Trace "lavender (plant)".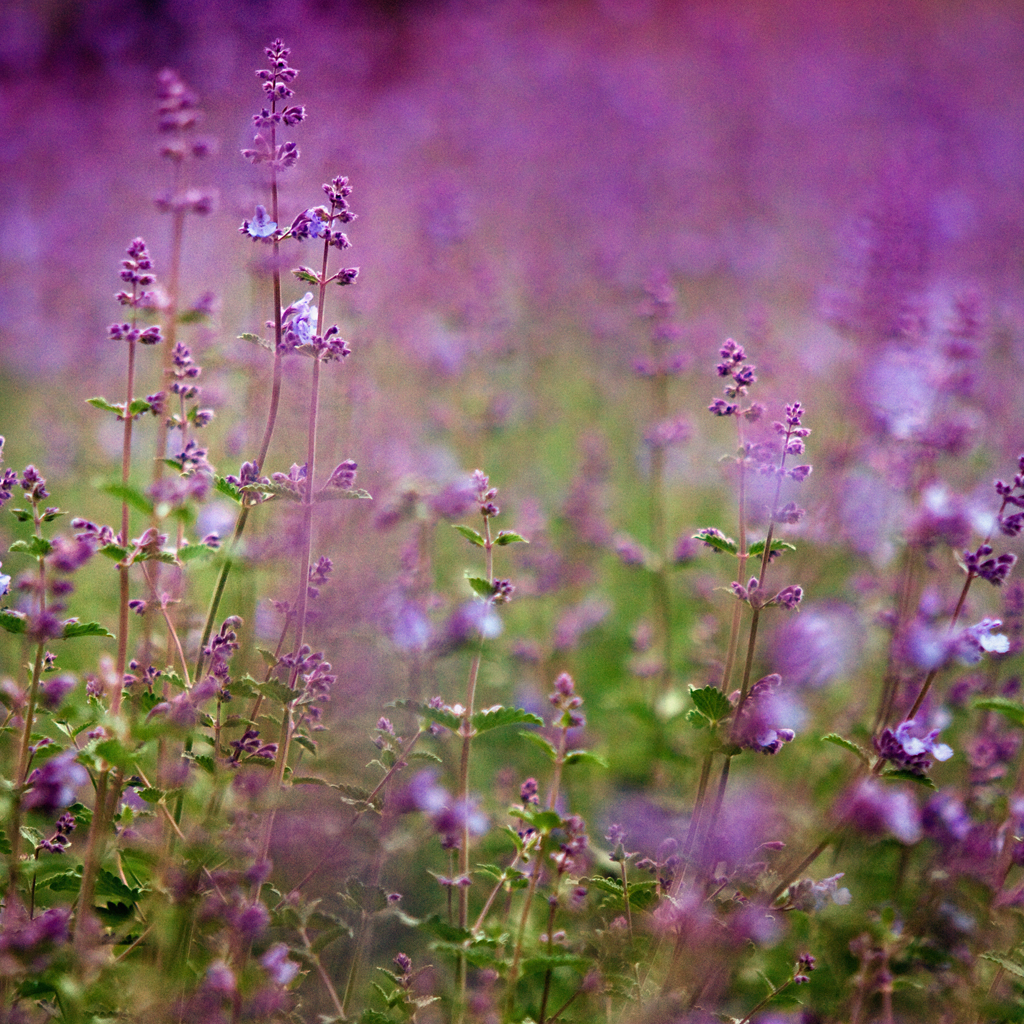
Traced to {"left": 148, "top": 352, "right": 237, "bottom": 659}.
